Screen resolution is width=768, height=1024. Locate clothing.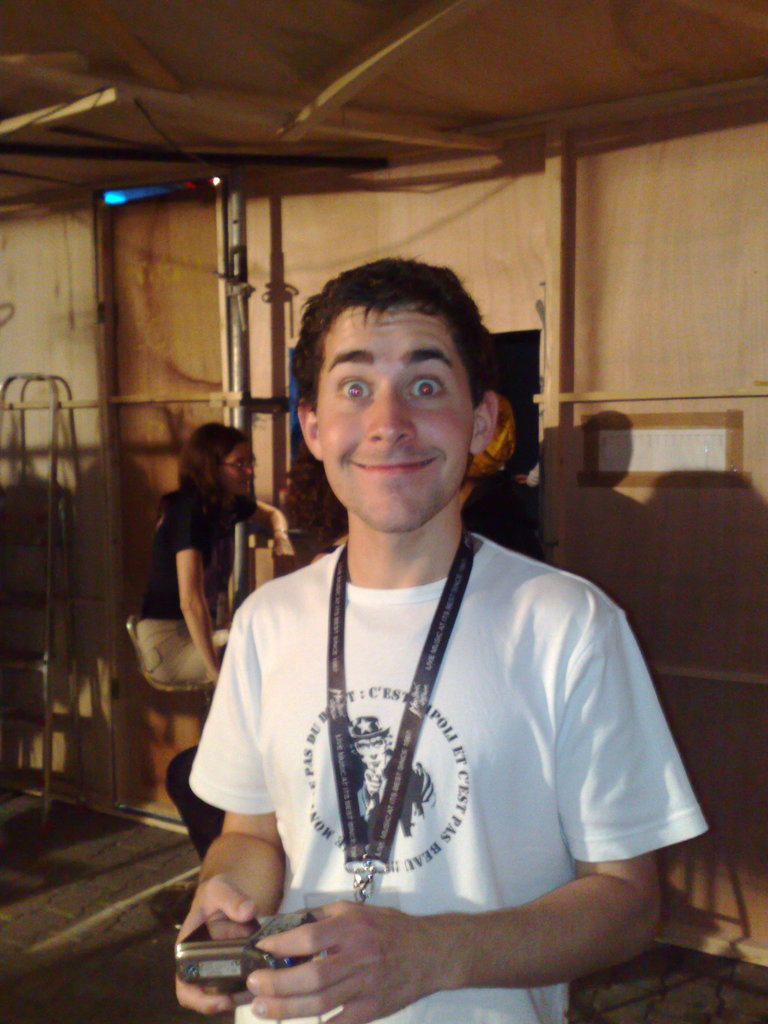
bbox=[135, 496, 224, 685].
